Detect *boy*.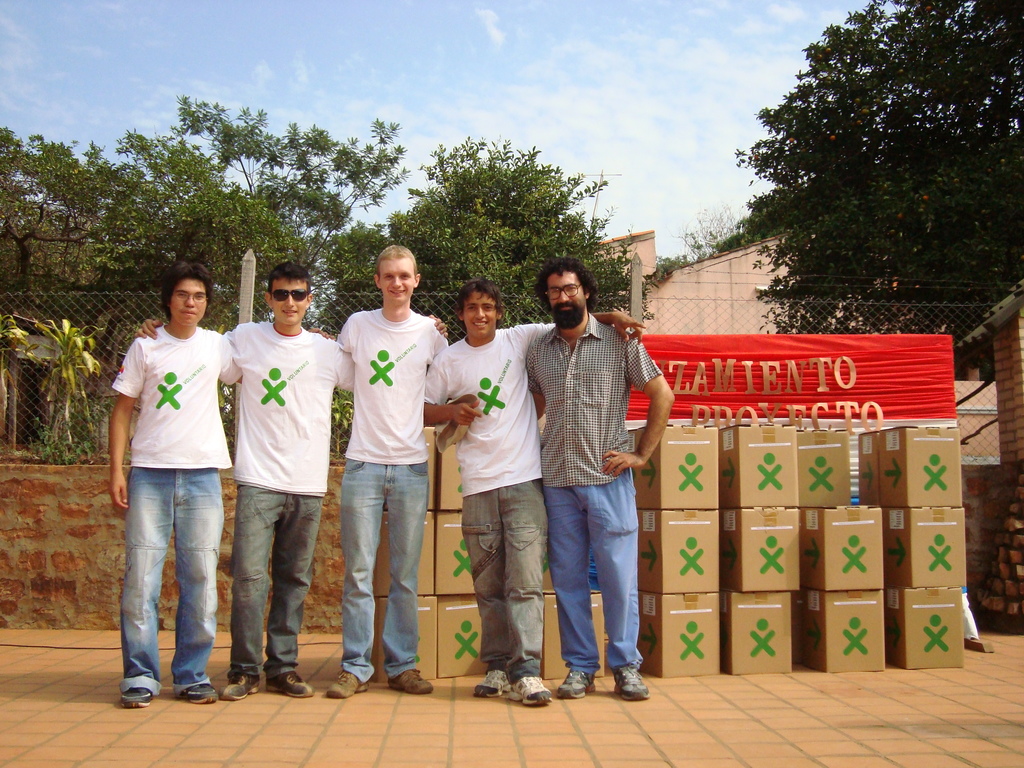
Detected at {"left": 106, "top": 259, "right": 247, "bottom": 708}.
